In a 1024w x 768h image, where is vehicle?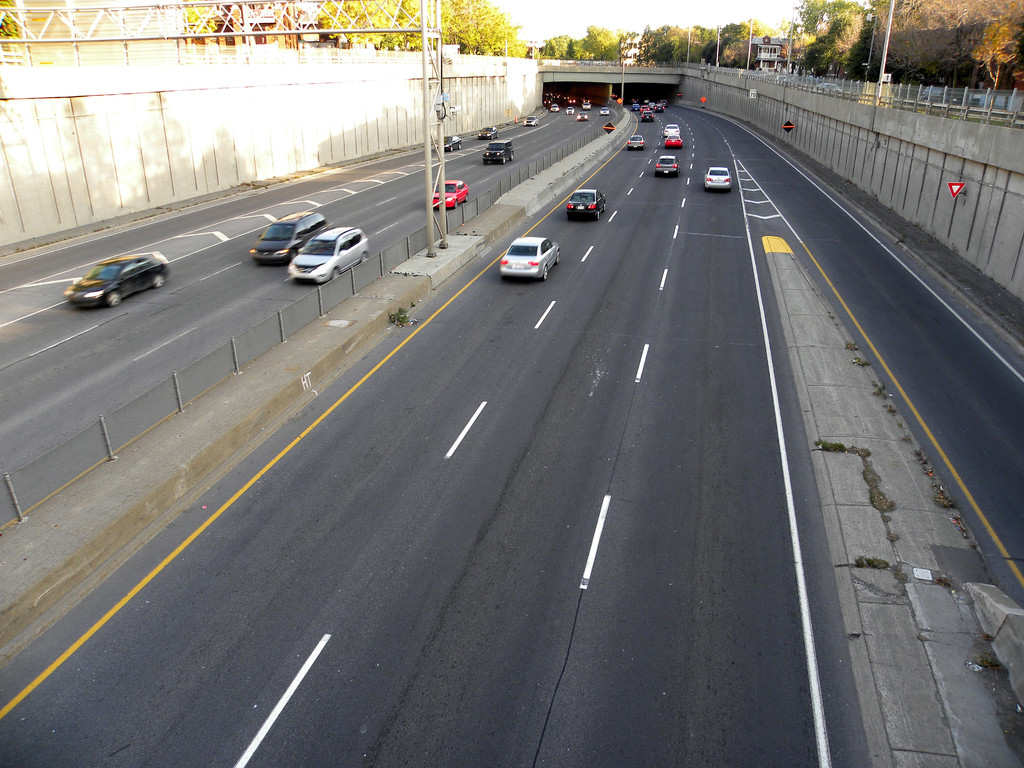
(652,153,682,176).
